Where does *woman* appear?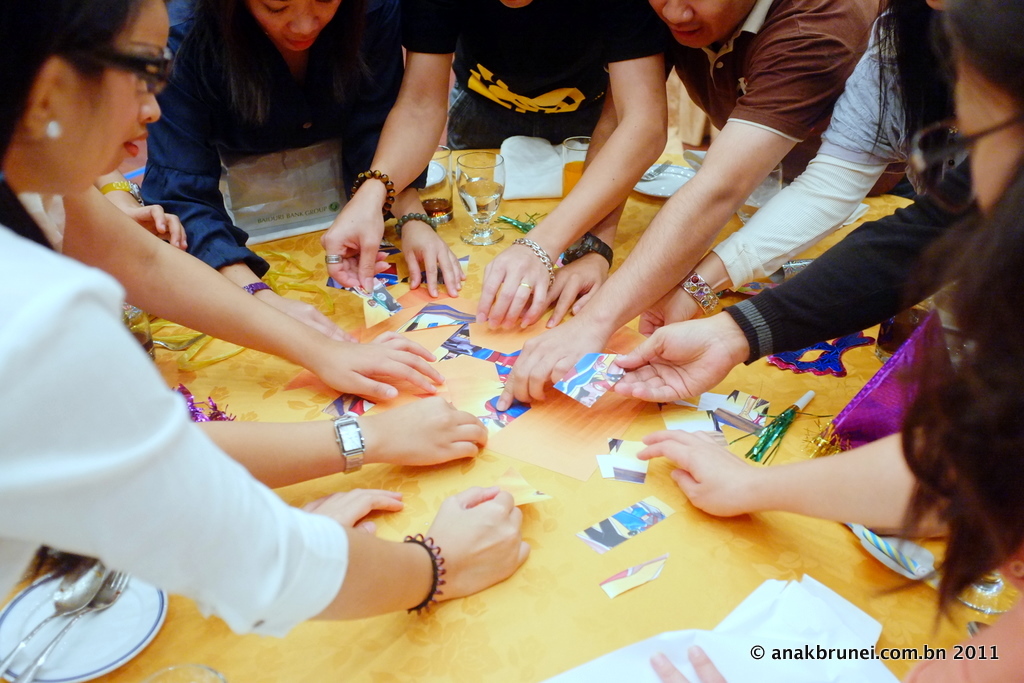
Appears at (638, 0, 960, 334).
